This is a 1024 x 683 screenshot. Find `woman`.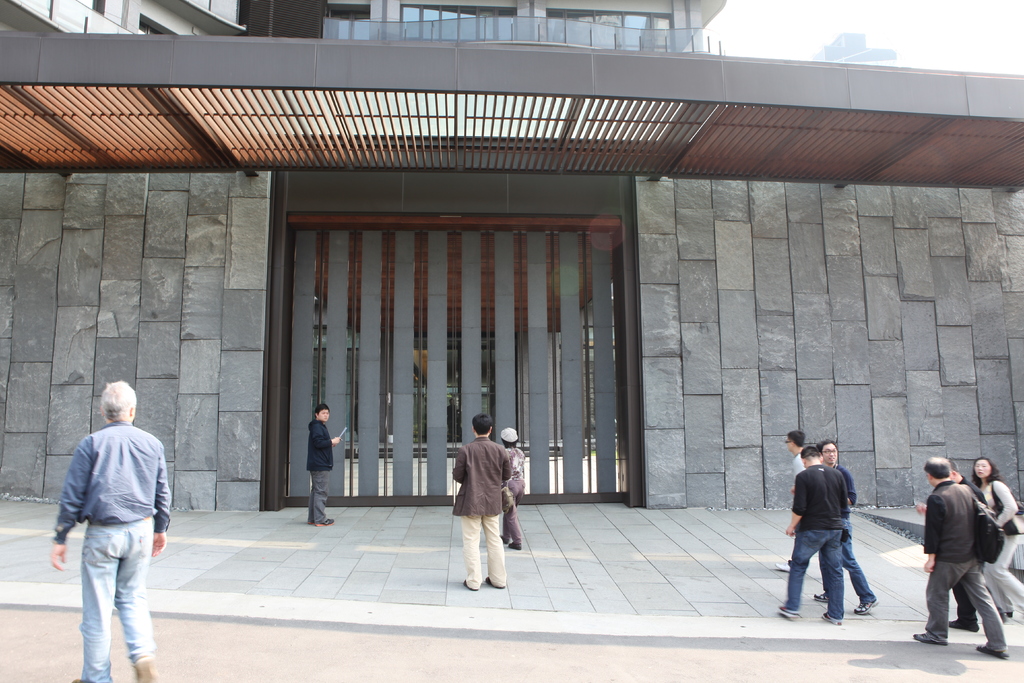
Bounding box: detection(502, 425, 529, 548).
